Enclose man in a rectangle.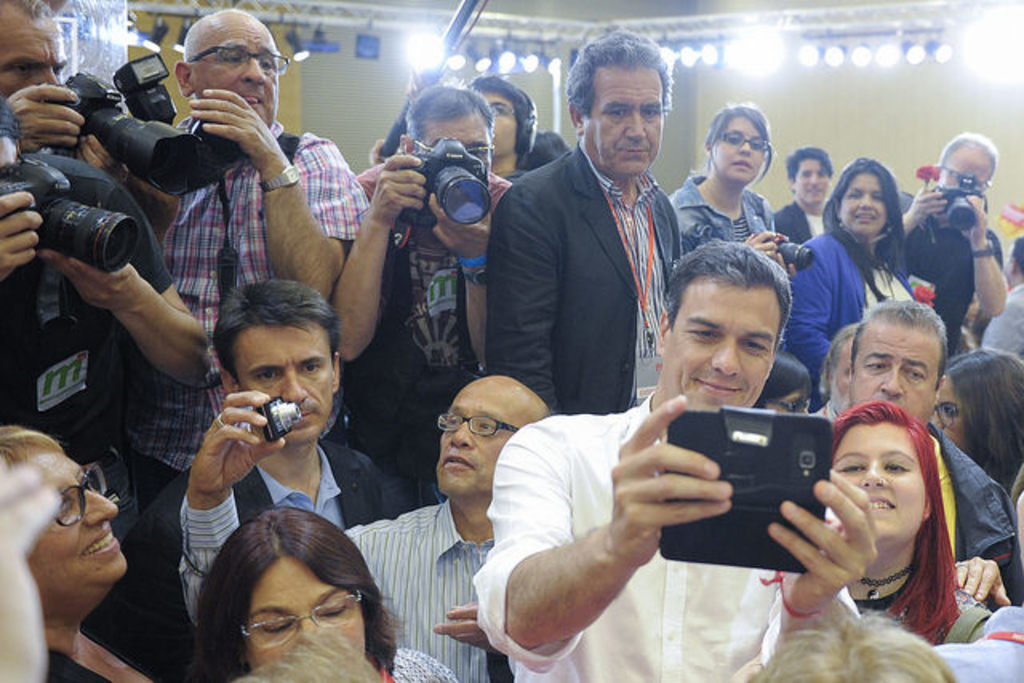
{"left": 818, "top": 290, "right": 1022, "bottom": 601}.
